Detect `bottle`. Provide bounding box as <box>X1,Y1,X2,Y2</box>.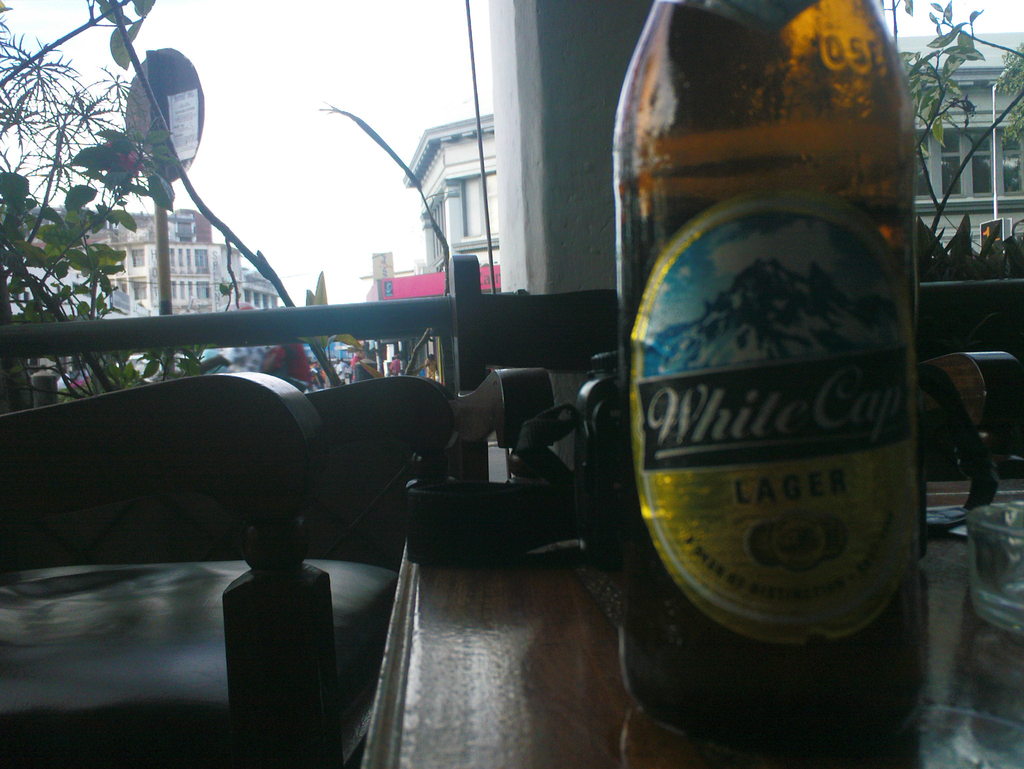
<box>584,0,939,750</box>.
